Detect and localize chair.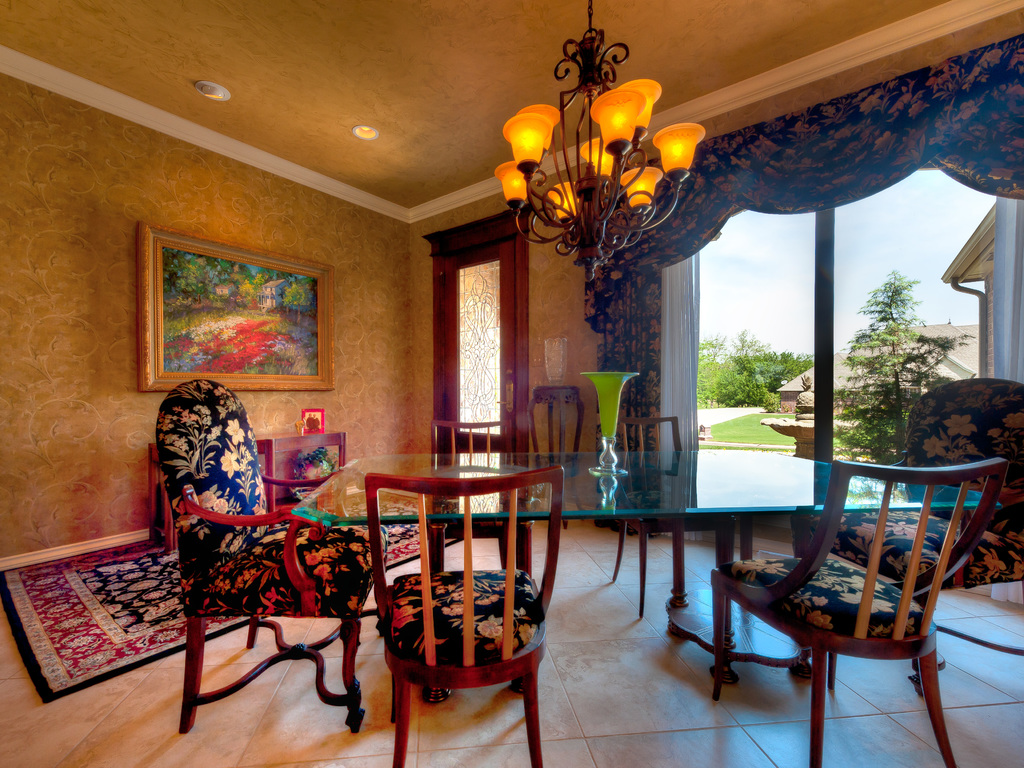
Localized at locate(609, 415, 738, 616).
